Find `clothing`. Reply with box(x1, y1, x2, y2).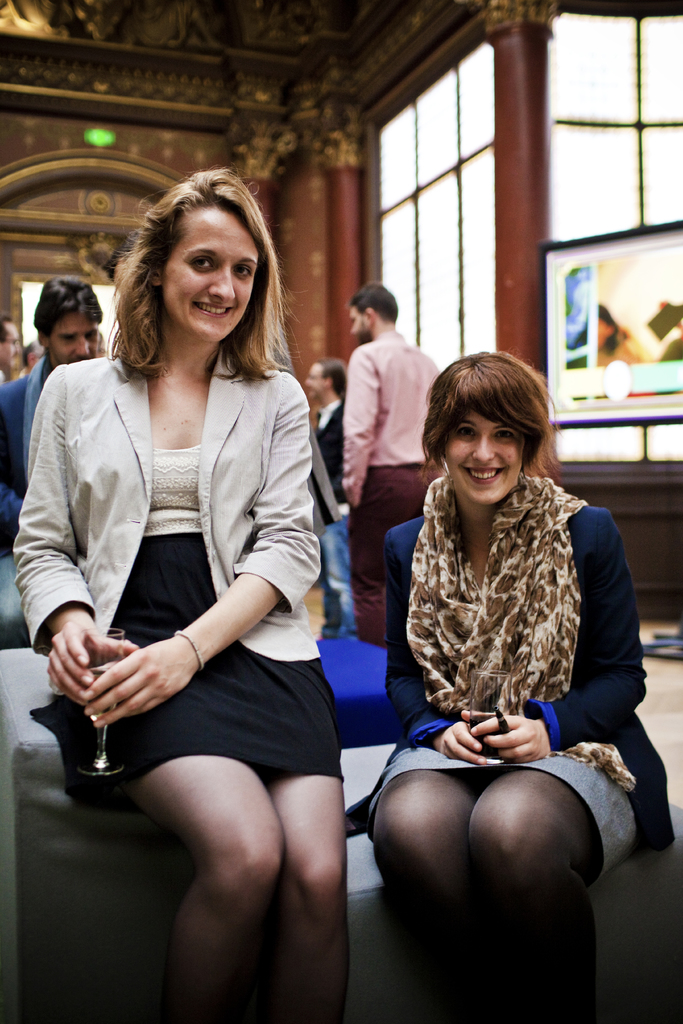
box(372, 464, 664, 895).
